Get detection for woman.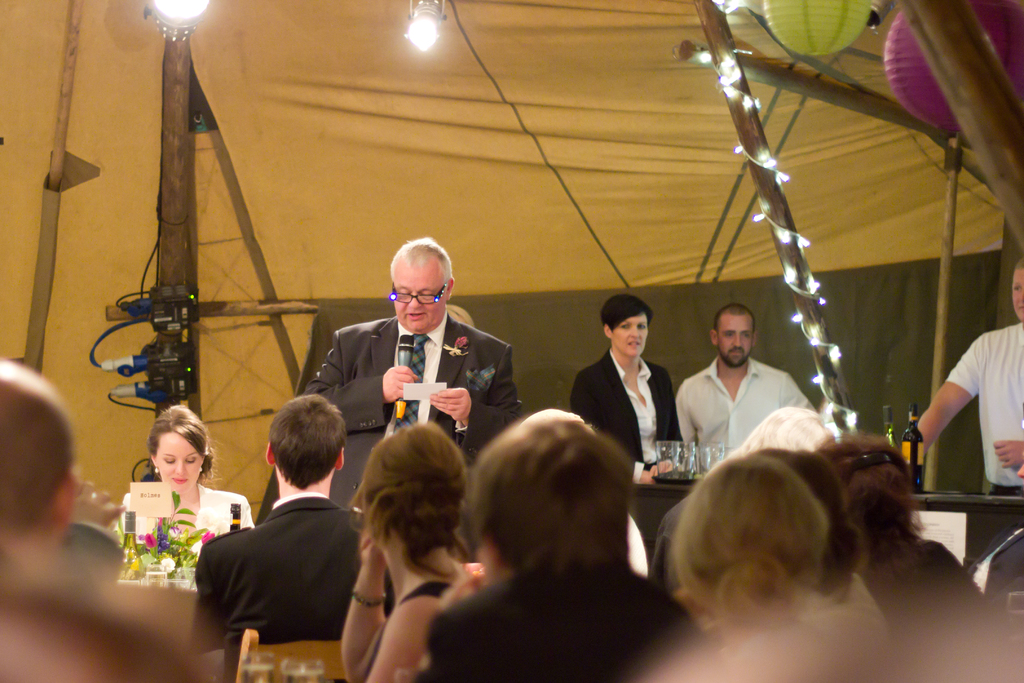
Detection: select_region(656, 446, 886, 682).
